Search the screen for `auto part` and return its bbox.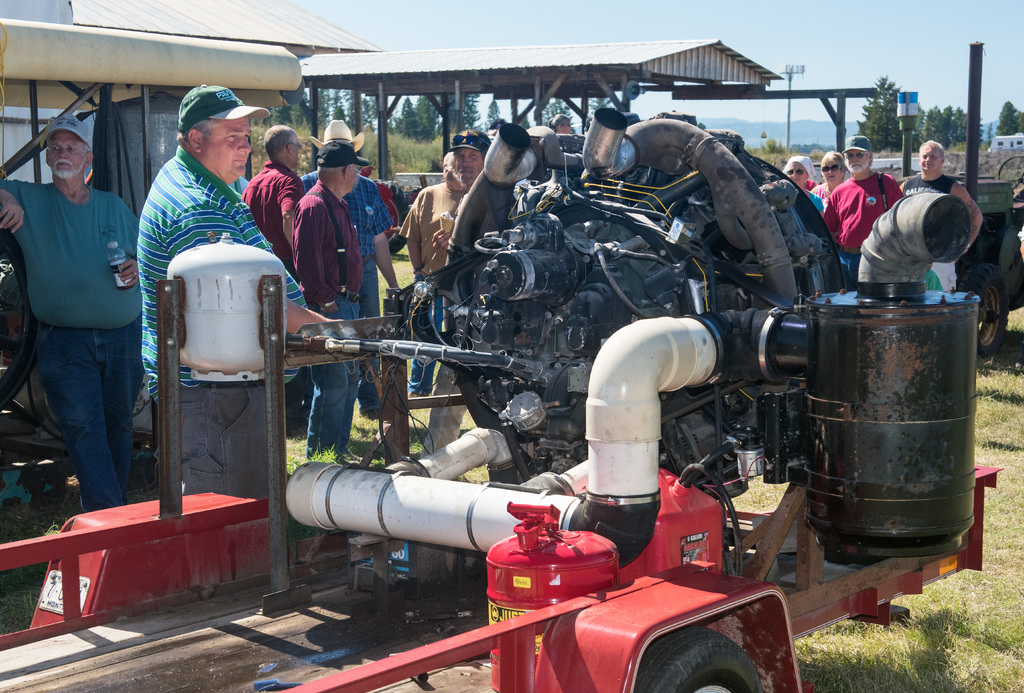
Found: crop(956, 257, 1007, 356).
